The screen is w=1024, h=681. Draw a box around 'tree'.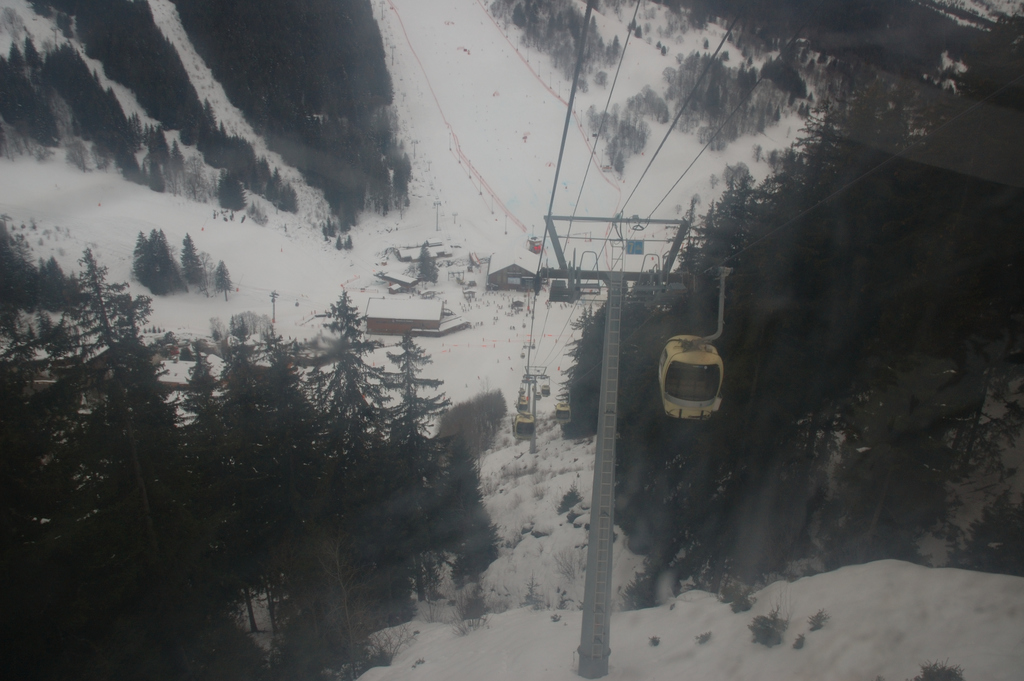
[911, 661, 966, 680].
